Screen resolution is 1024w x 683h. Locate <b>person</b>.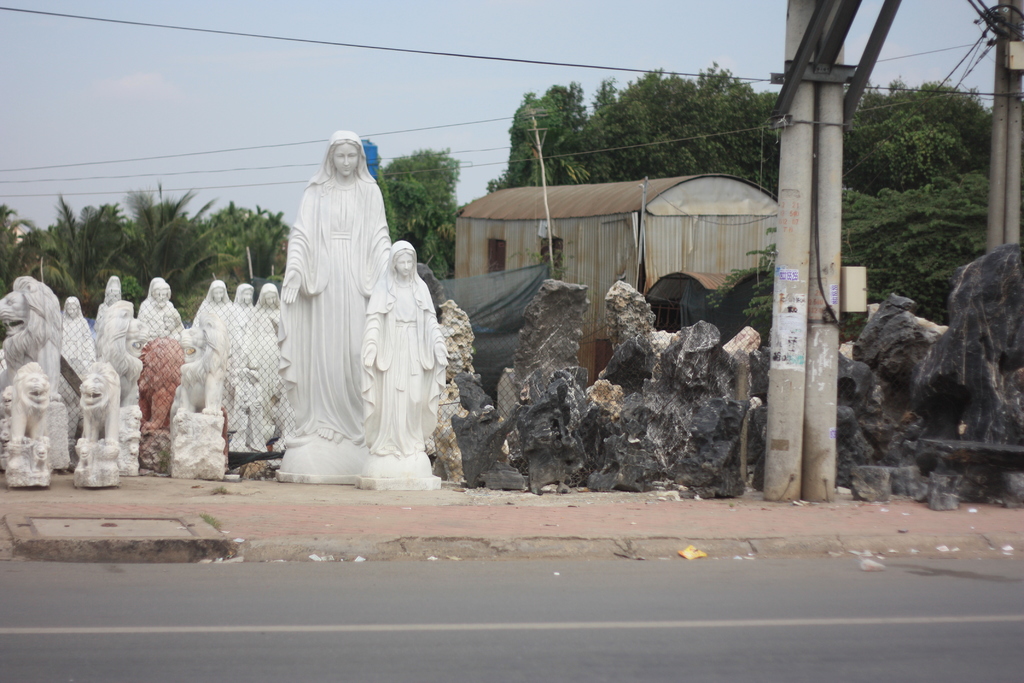
(left=262, top=122, right=410, bottom=466).
